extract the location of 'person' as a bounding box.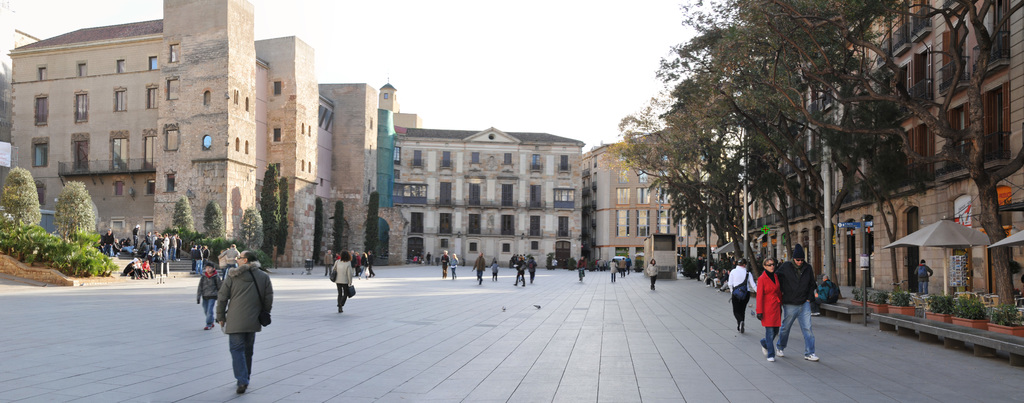
select_region(330, 248, 351, 314).
